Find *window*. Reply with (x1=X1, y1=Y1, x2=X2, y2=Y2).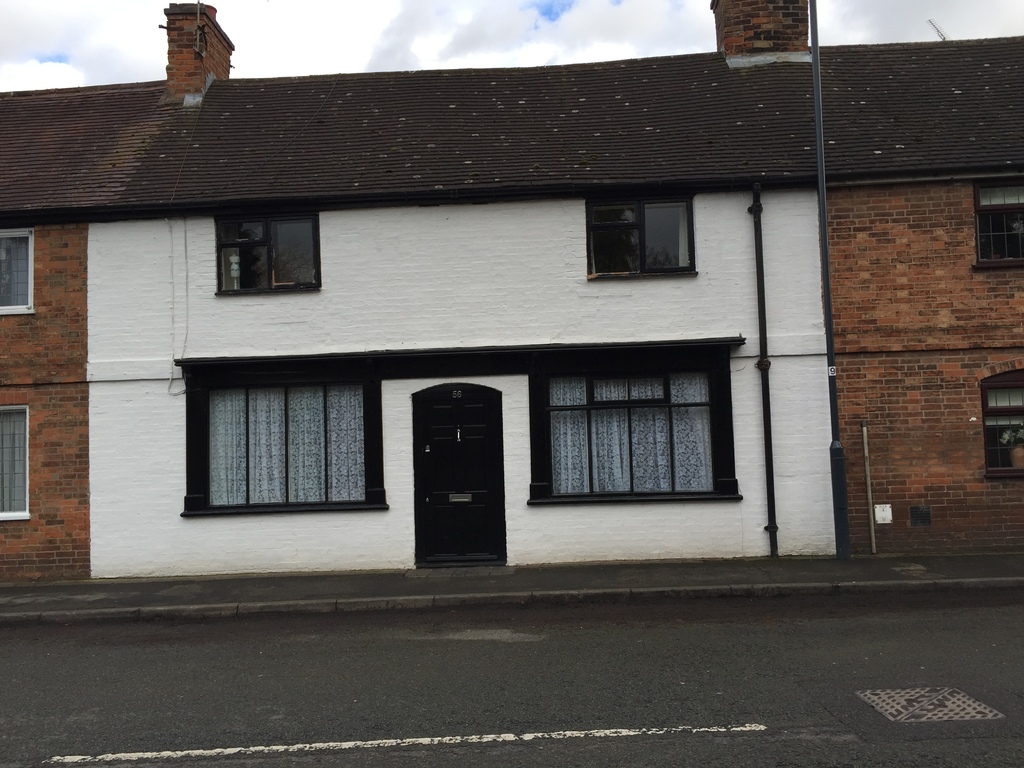
(x1=0, y1=402, x2=31, y2=525).
